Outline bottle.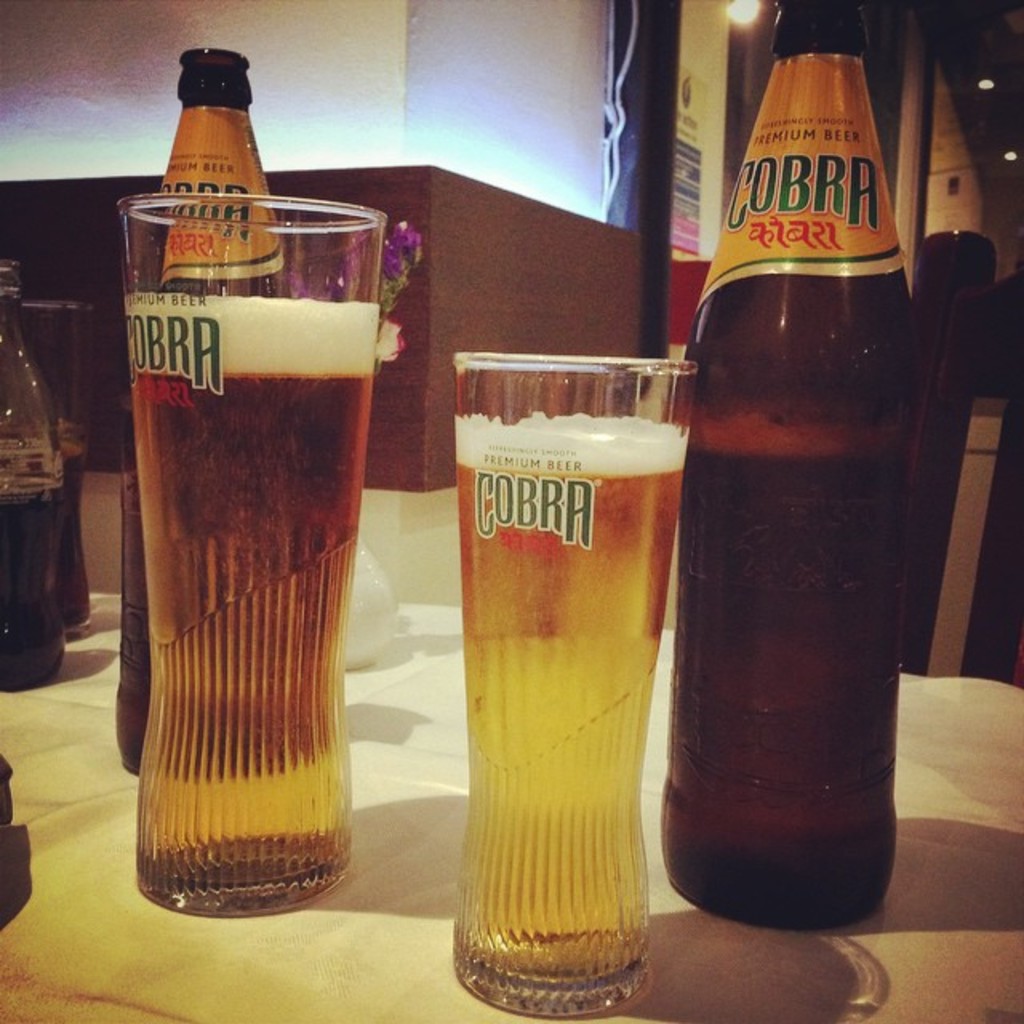
Outline: [left=680, top=46, right=931, bottom=922].
